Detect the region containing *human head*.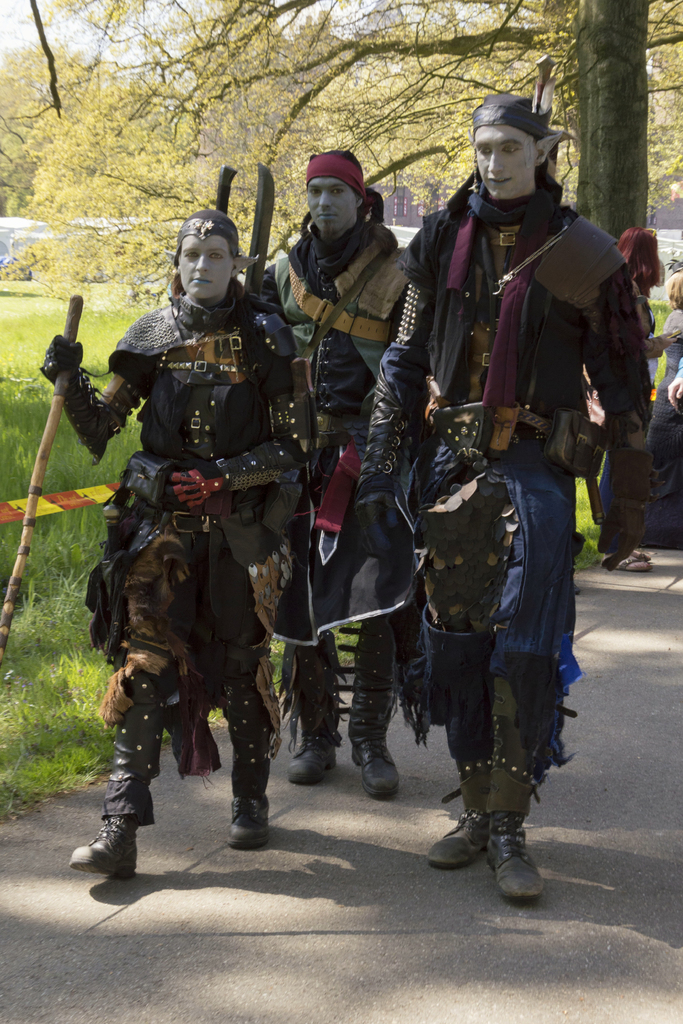
{"x1": 470, "y1": 97, "x2": 554, "y2": 200}.
